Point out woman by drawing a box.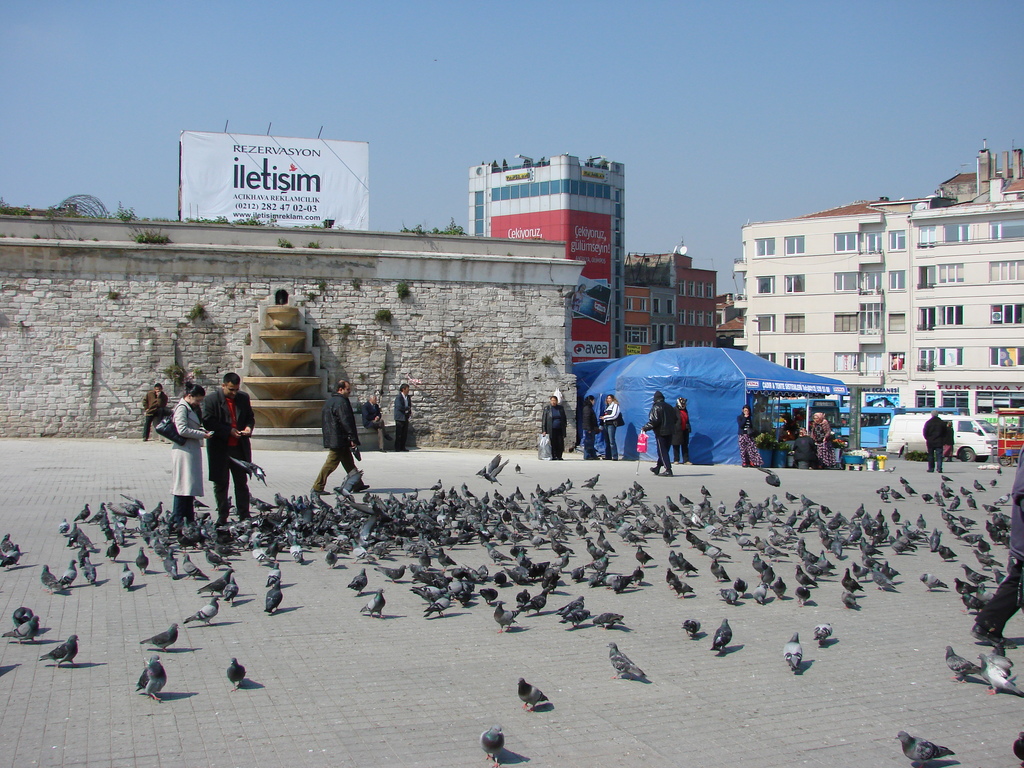
crop(541, 392, 567, 463).
